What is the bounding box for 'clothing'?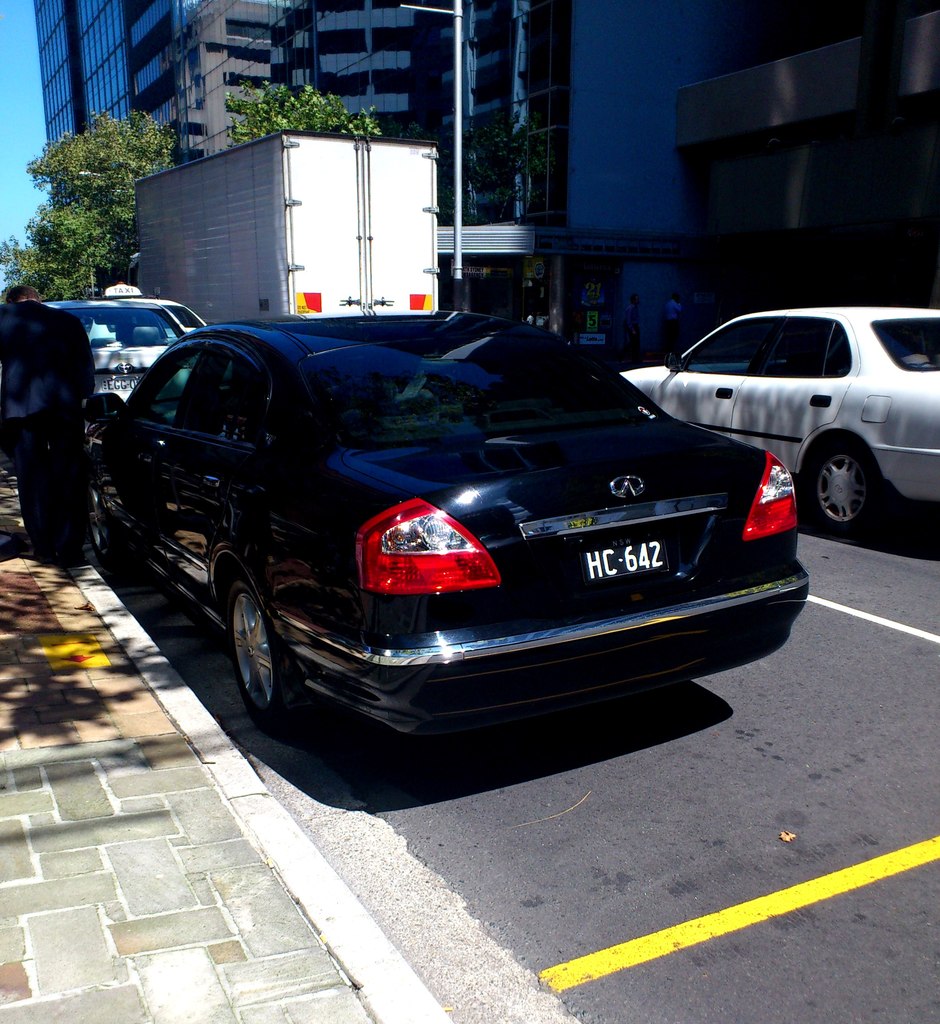
left=3, top=297, right=99, bottom=556.
